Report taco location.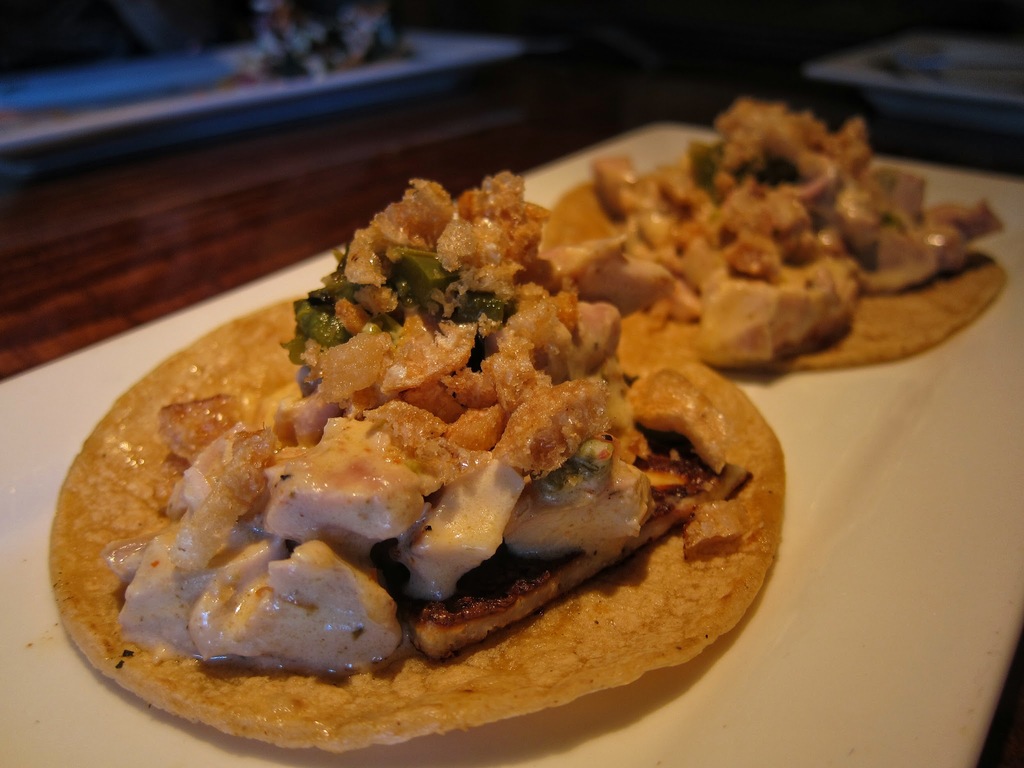
Report: (545,114,1007,369).
